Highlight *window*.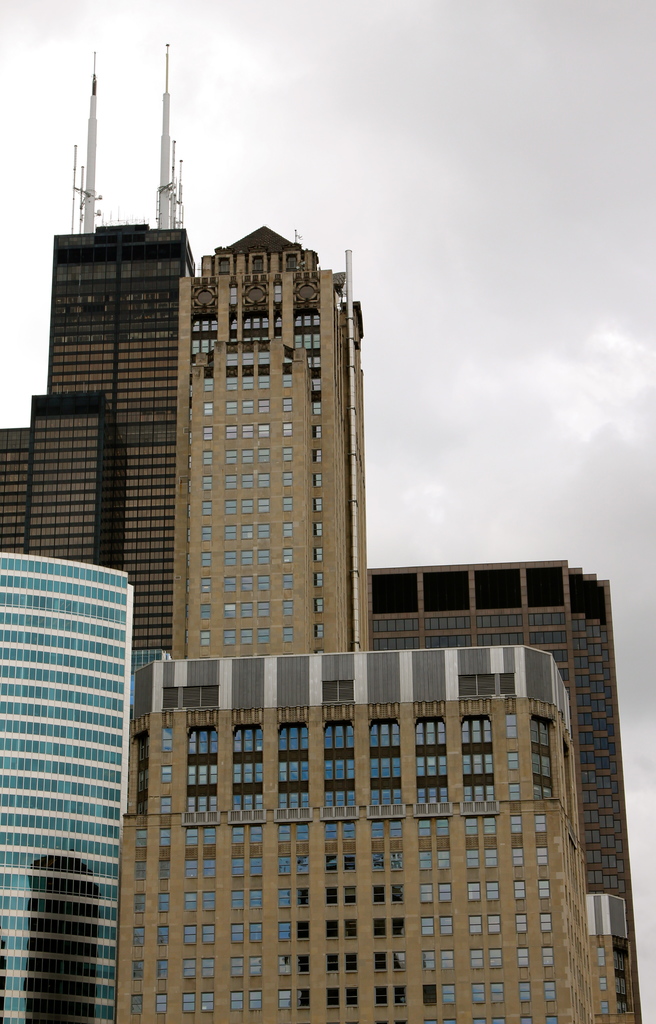
Highlighted region: bbox(229, 958, 243, 979).
